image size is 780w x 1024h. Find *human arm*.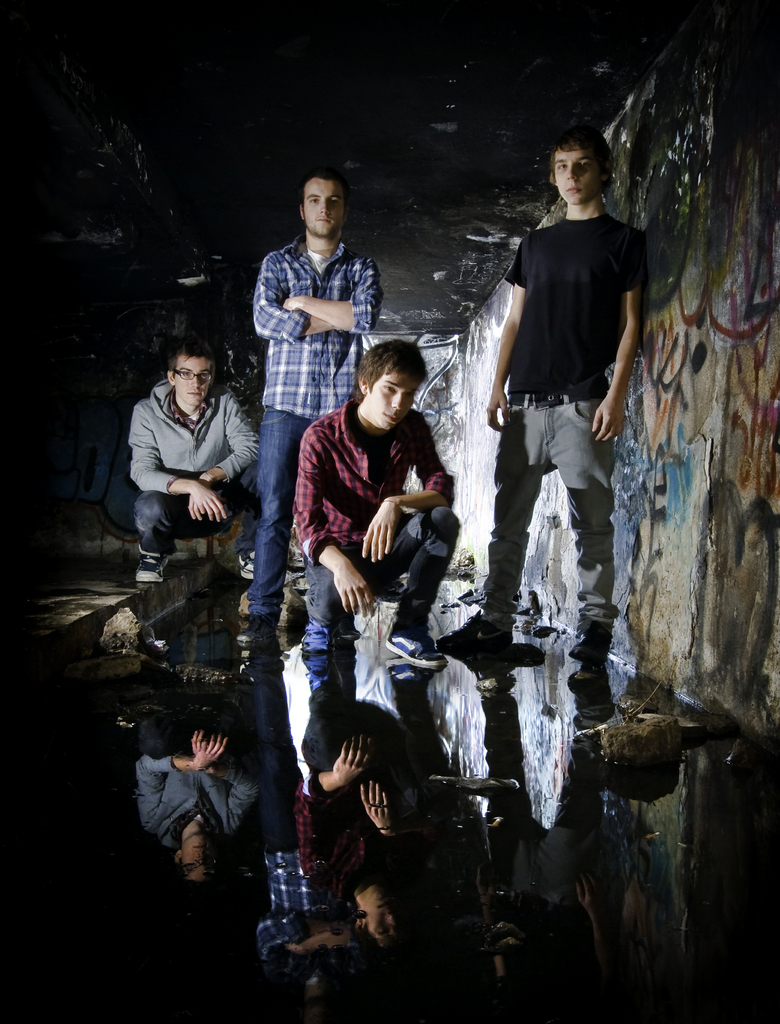
Rect(245, 244, 324, 358).
